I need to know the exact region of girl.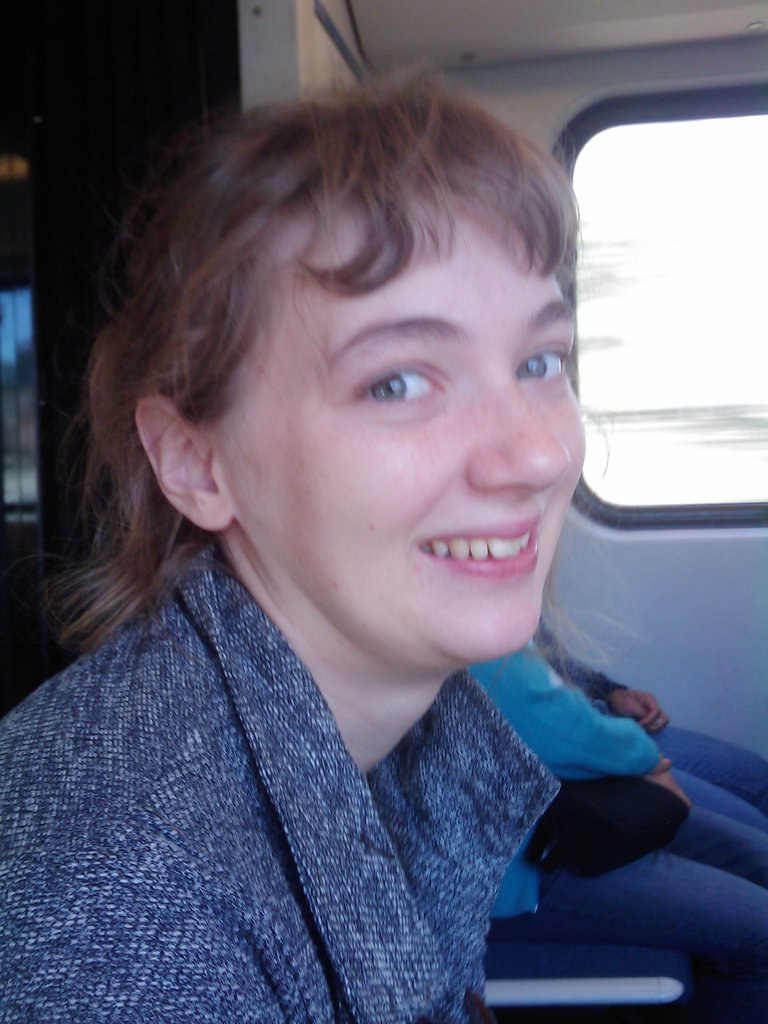
Region: bbox=(515, 576, 767, 866).
